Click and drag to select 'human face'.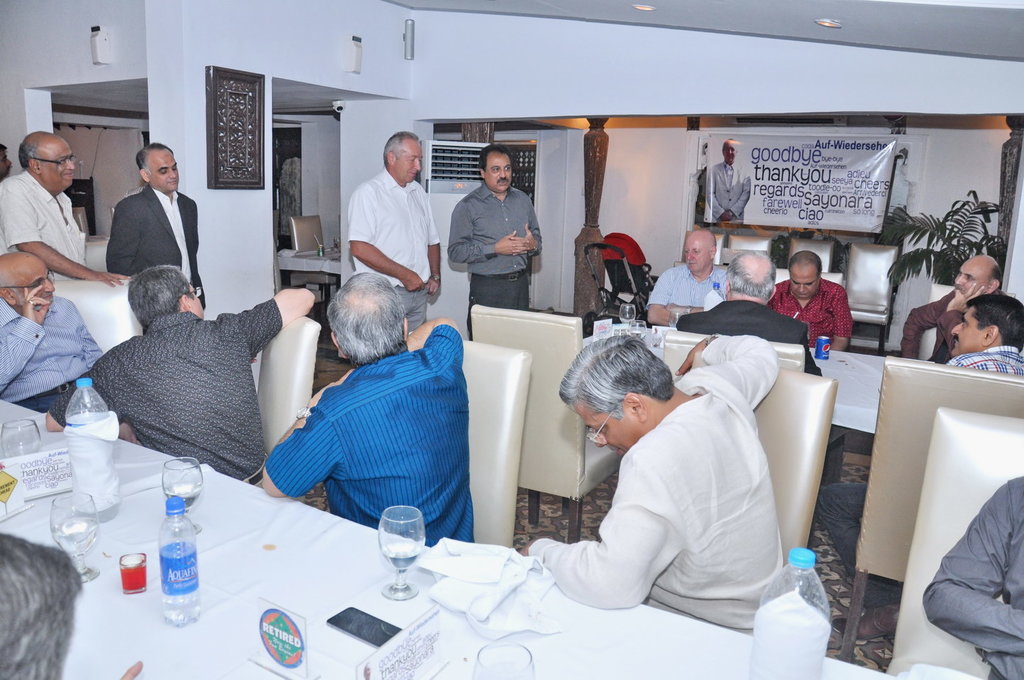
Selection: [left=9, top=255, right=55, bottom=307].
